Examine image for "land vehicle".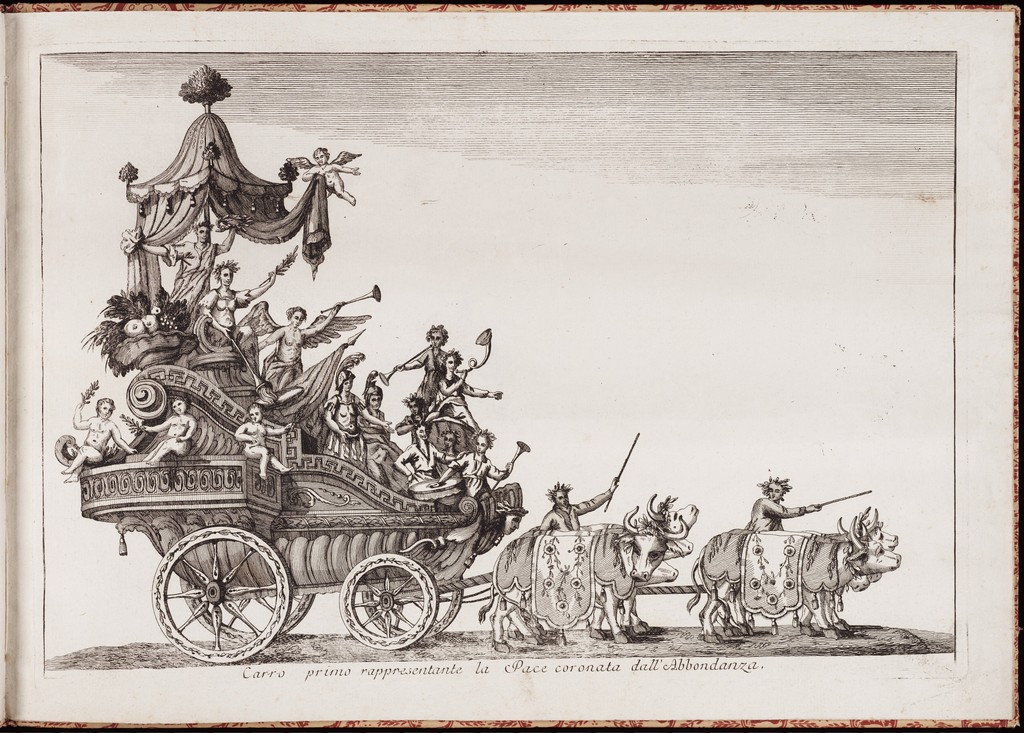
Examination result: 55,61,527,648.
